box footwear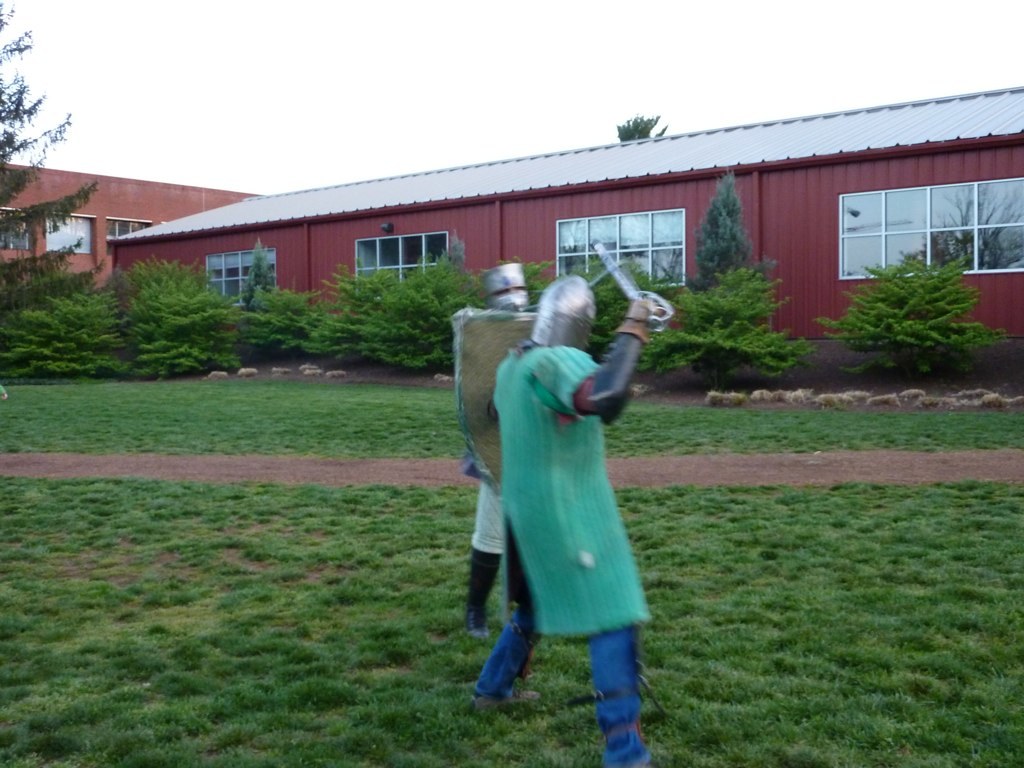
<region>466, 684, 544, 706</region>
